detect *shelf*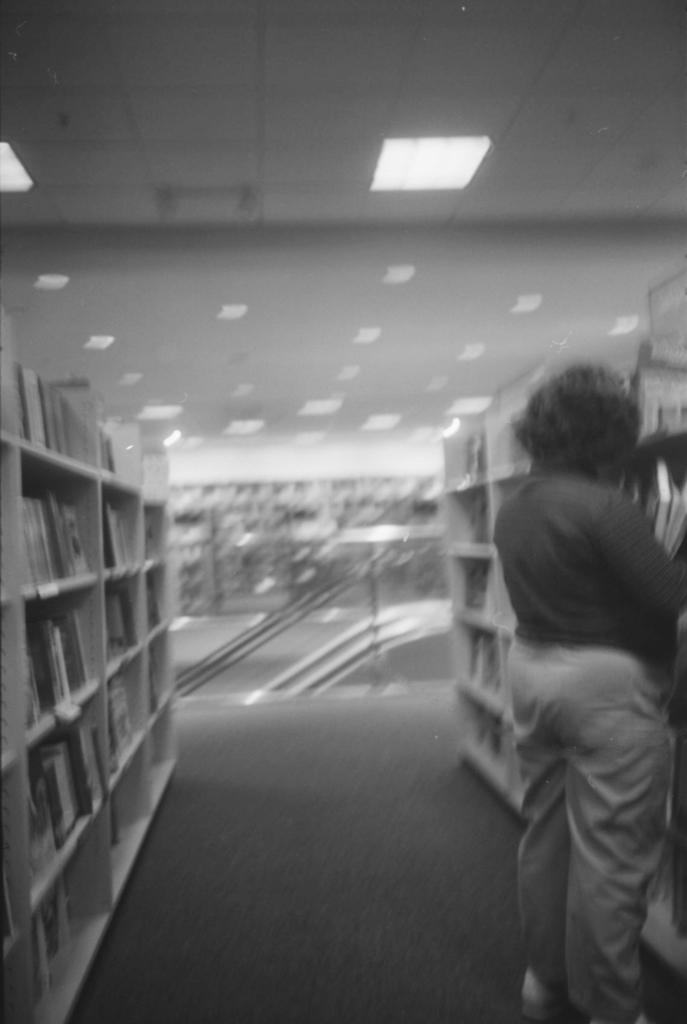
BBox(99, 495, 139, 566)
